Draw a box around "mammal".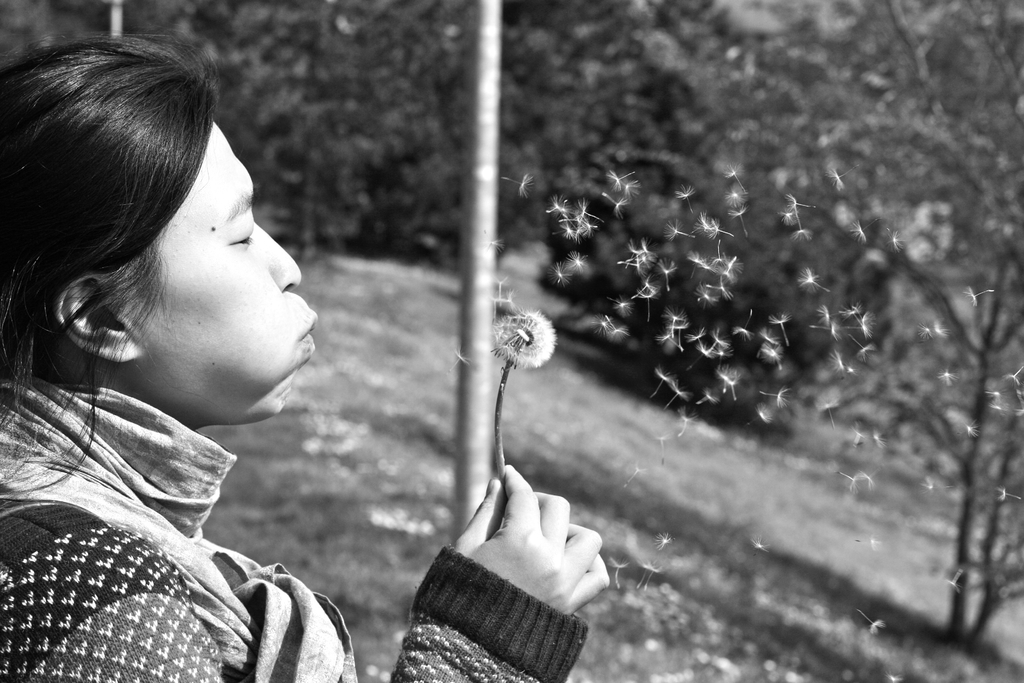
0,35,608,682.
